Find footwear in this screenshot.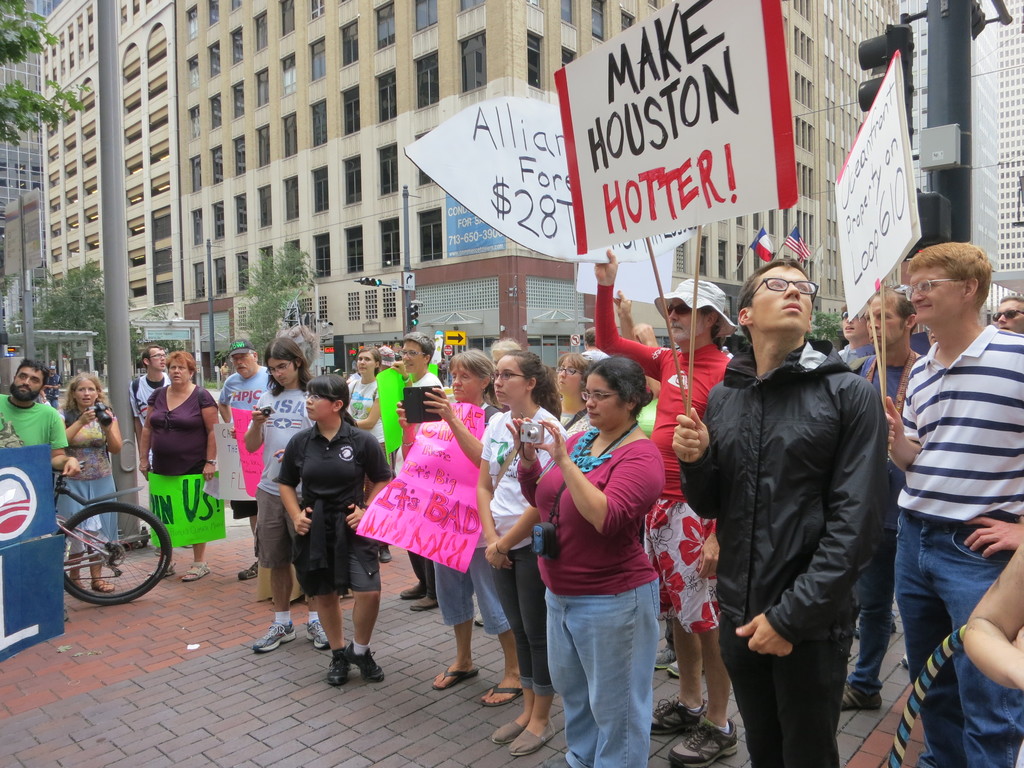
The bounding box for footwear is select_region(399, 582, 429, 596).
